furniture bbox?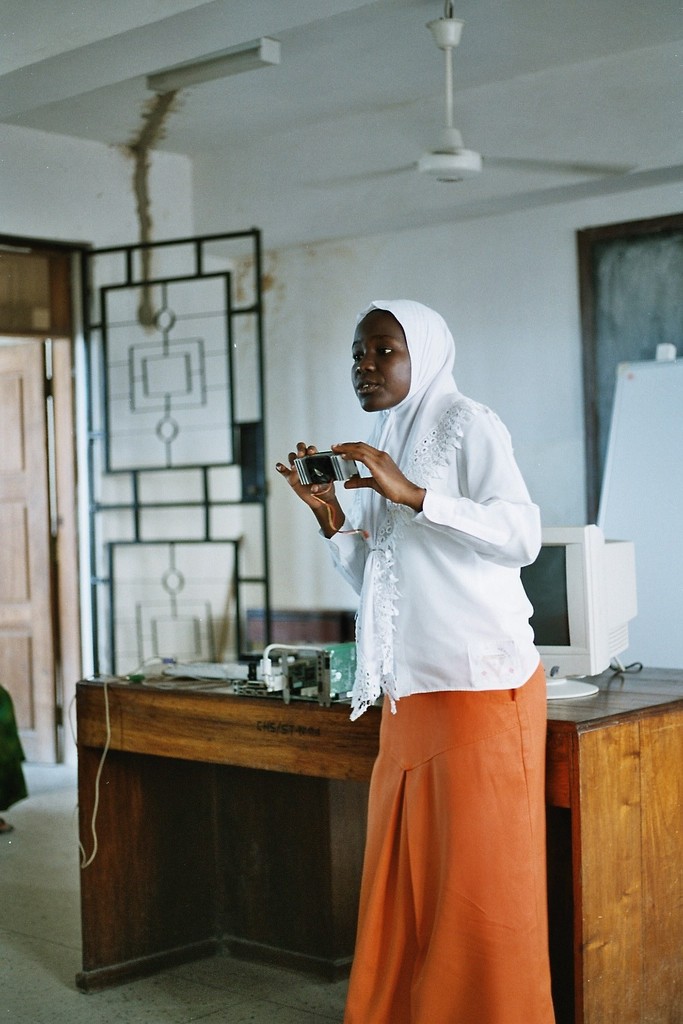
<box>73,660,682,1023</box>
